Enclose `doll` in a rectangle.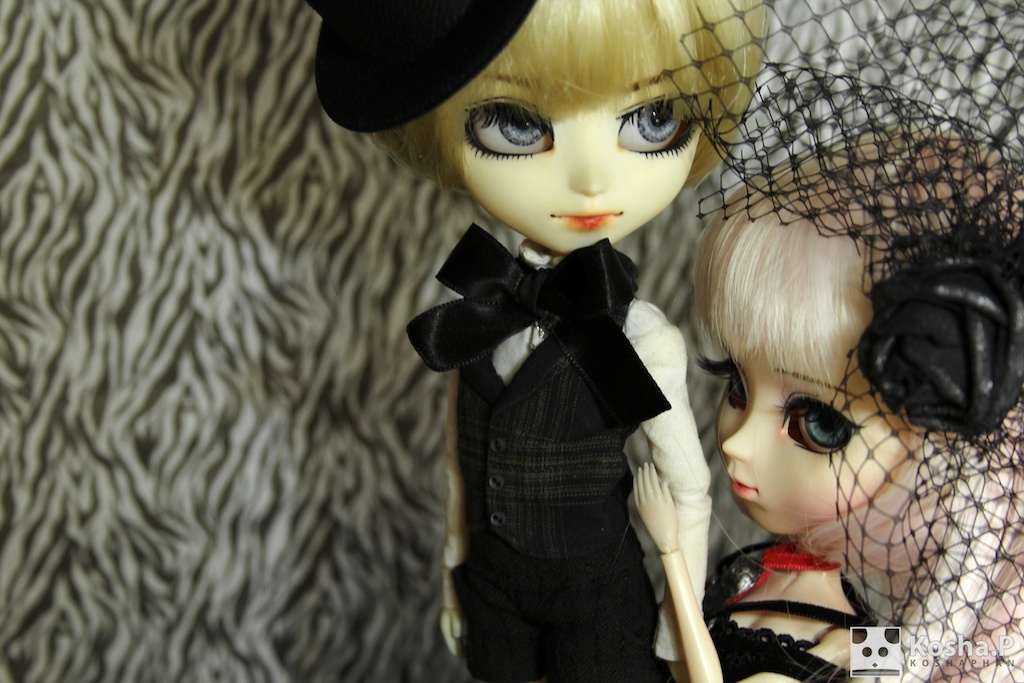
{"x1": 623, "y1": 117, "x2": 1021, "y2": 682}.
